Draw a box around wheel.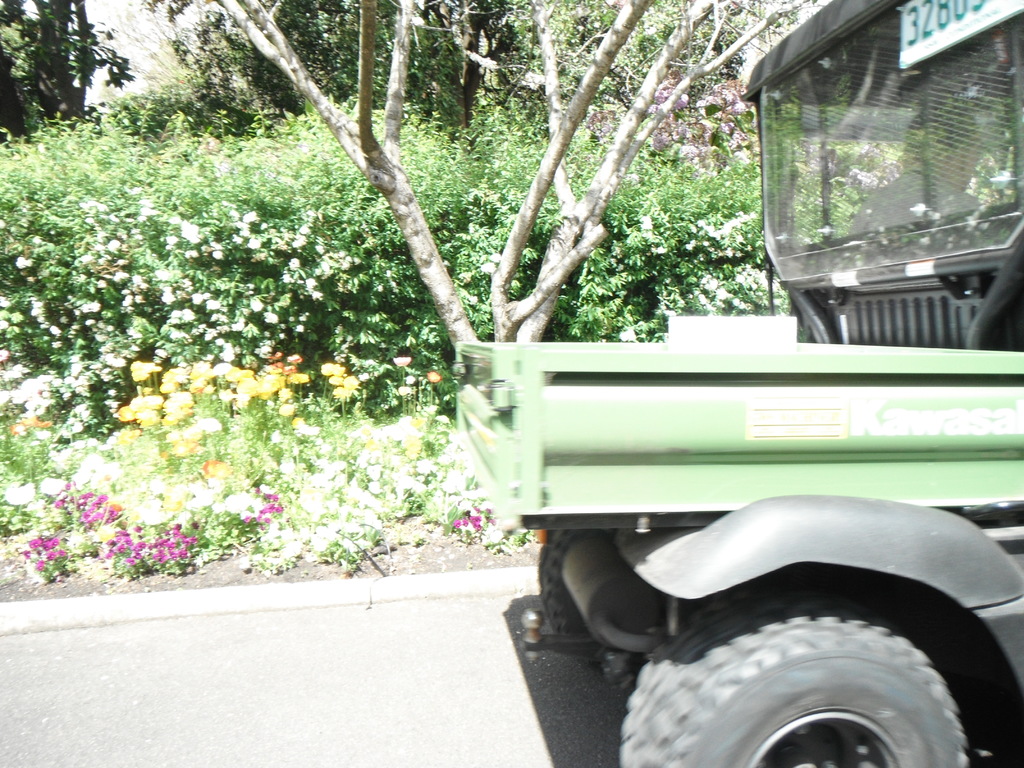
x1=539, y1=525, x2=612, y2=683.
